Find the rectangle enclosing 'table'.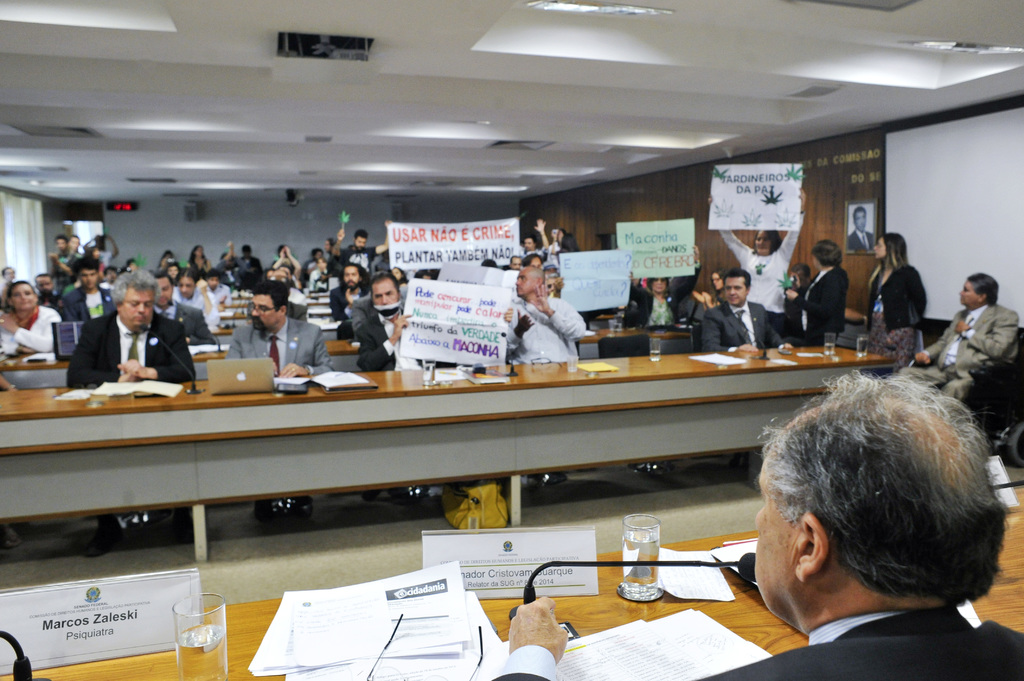
region(16, 355, 873, 563).
